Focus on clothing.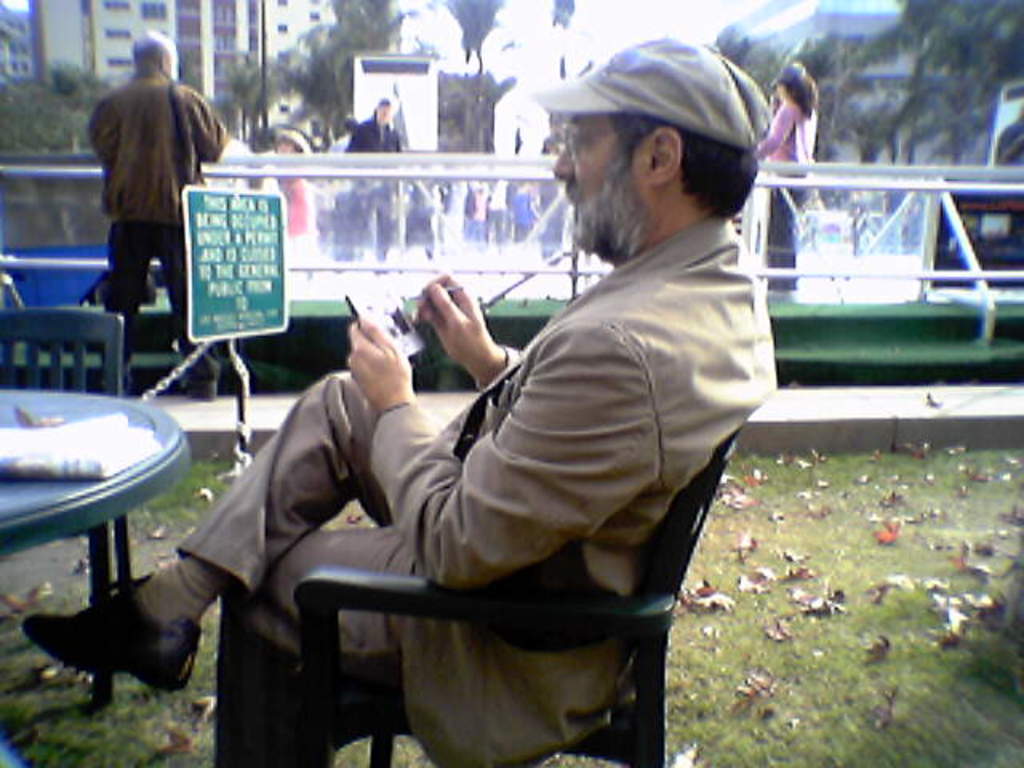
Focused at locate(488, 213, 512, 245).
